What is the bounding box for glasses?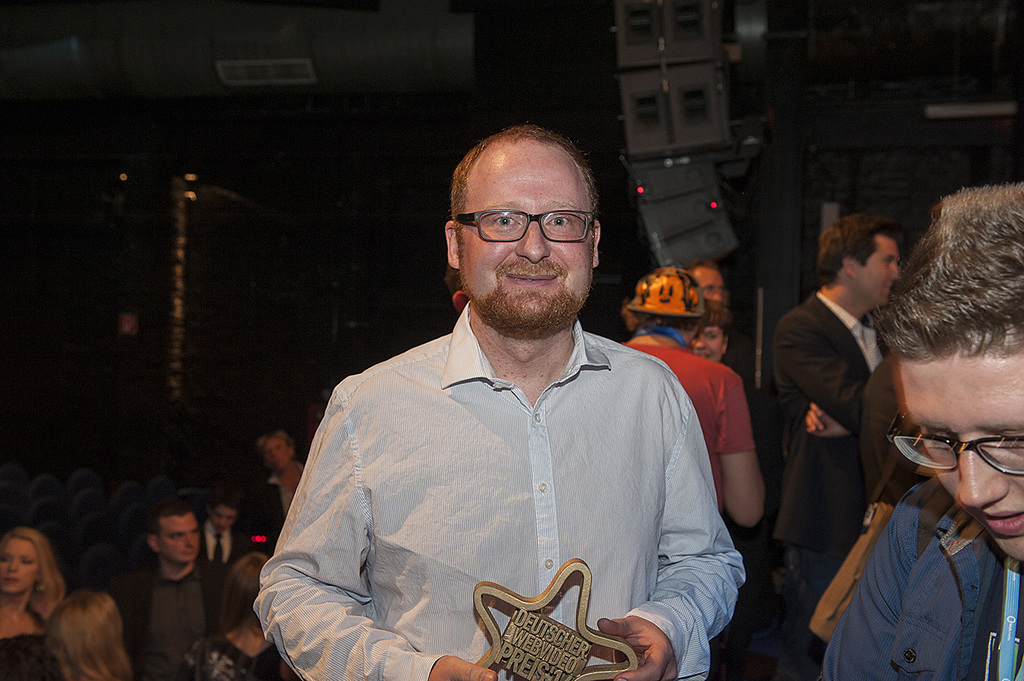
box(456, 200, 604, 249).
